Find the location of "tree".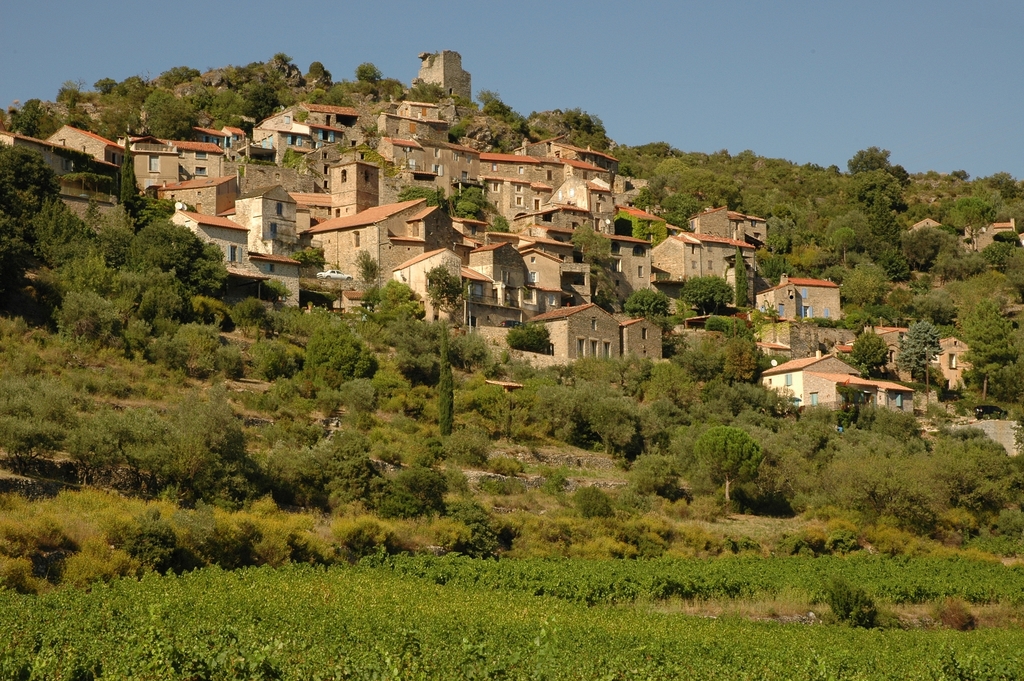
Location: [675,168,742,208].
